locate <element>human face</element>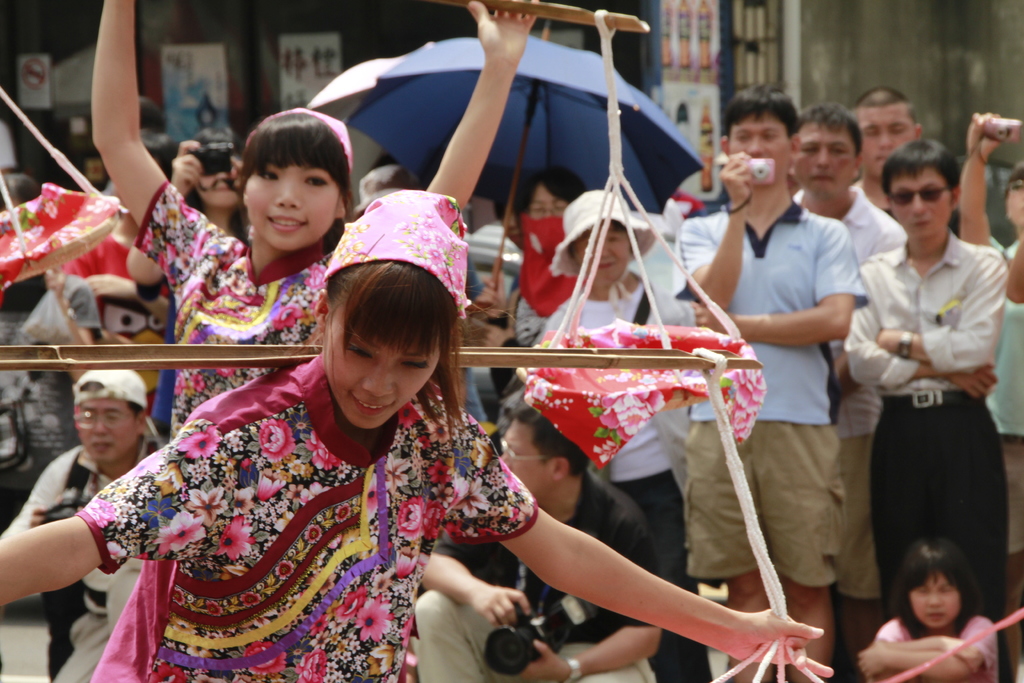
{"x1": 858, "y1": 105, "x2": 915, "y2": 183}
